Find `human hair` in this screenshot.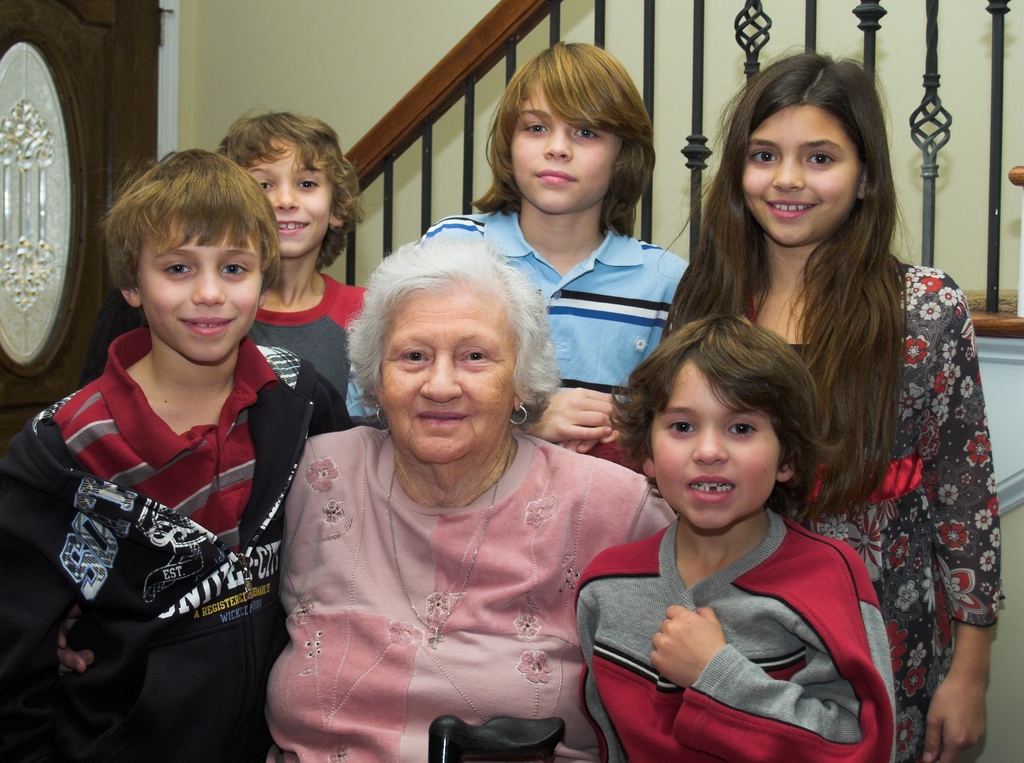
The bounding box for `human hair` is region(661, 67, 932, 542).
